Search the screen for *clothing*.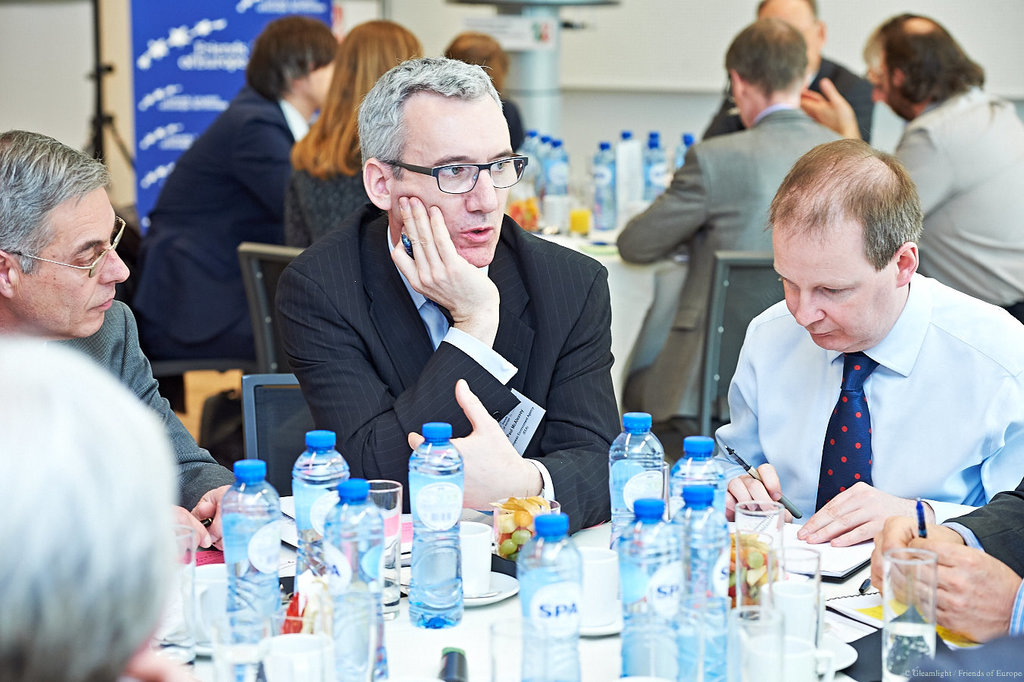
Found at <box>700,55,875,142</box>.
